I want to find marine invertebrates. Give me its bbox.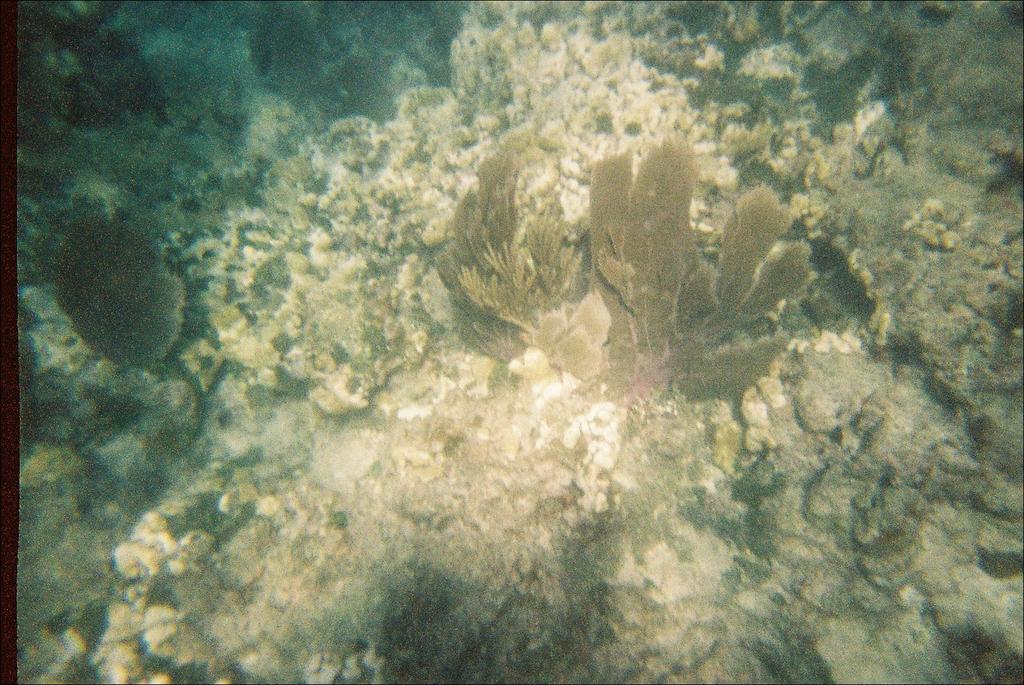
{"left": 42, "top": 189, "right": 204, "bottom": 392}.
